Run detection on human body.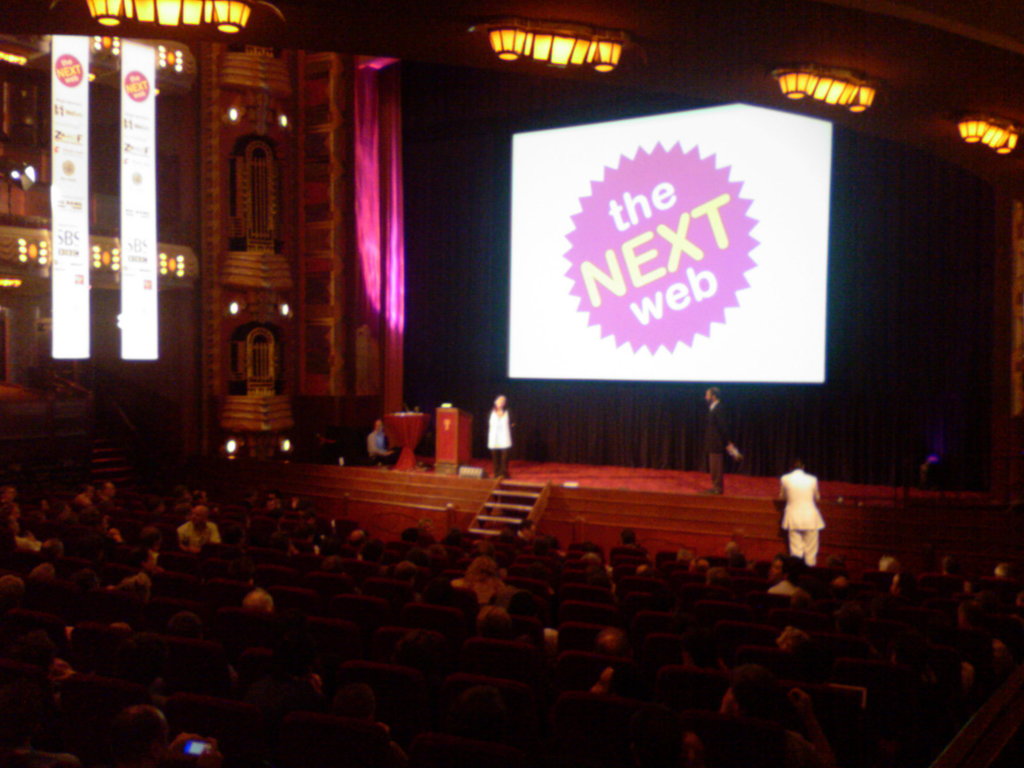
Result: l=730, t=659, r=840, b=765.
